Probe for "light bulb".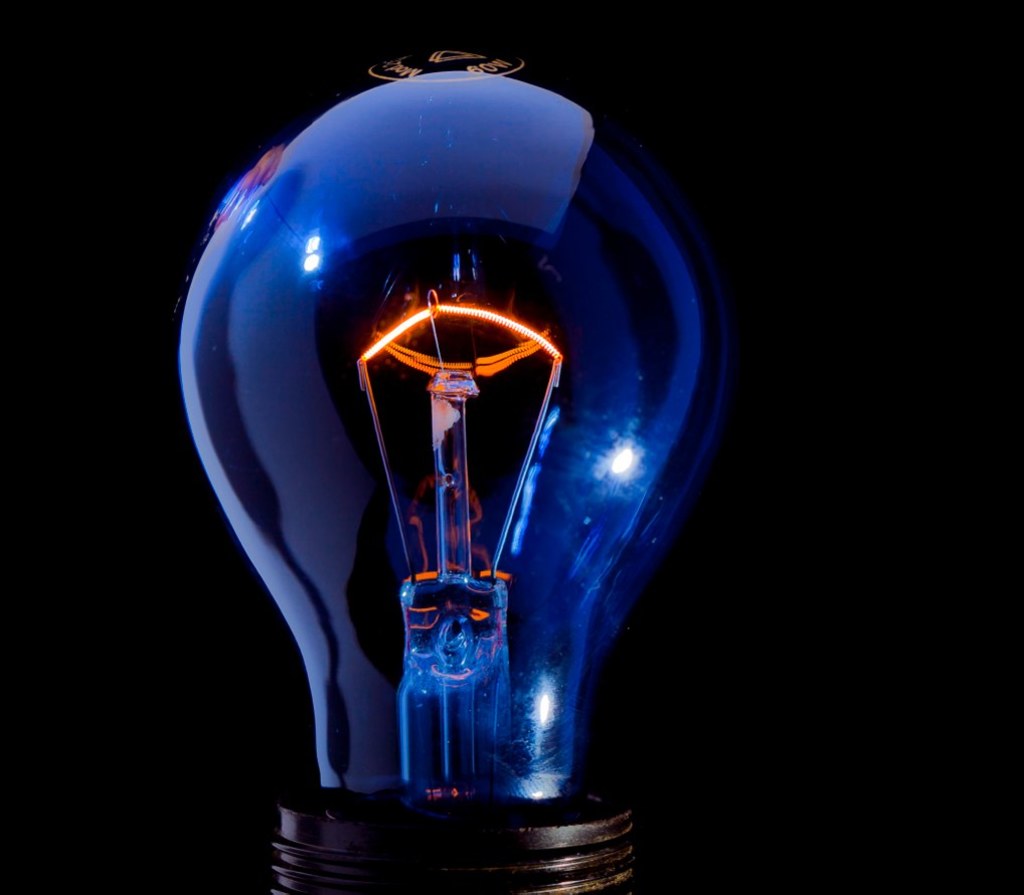
Probe result: bbox=(179, 48, 732, 894).
